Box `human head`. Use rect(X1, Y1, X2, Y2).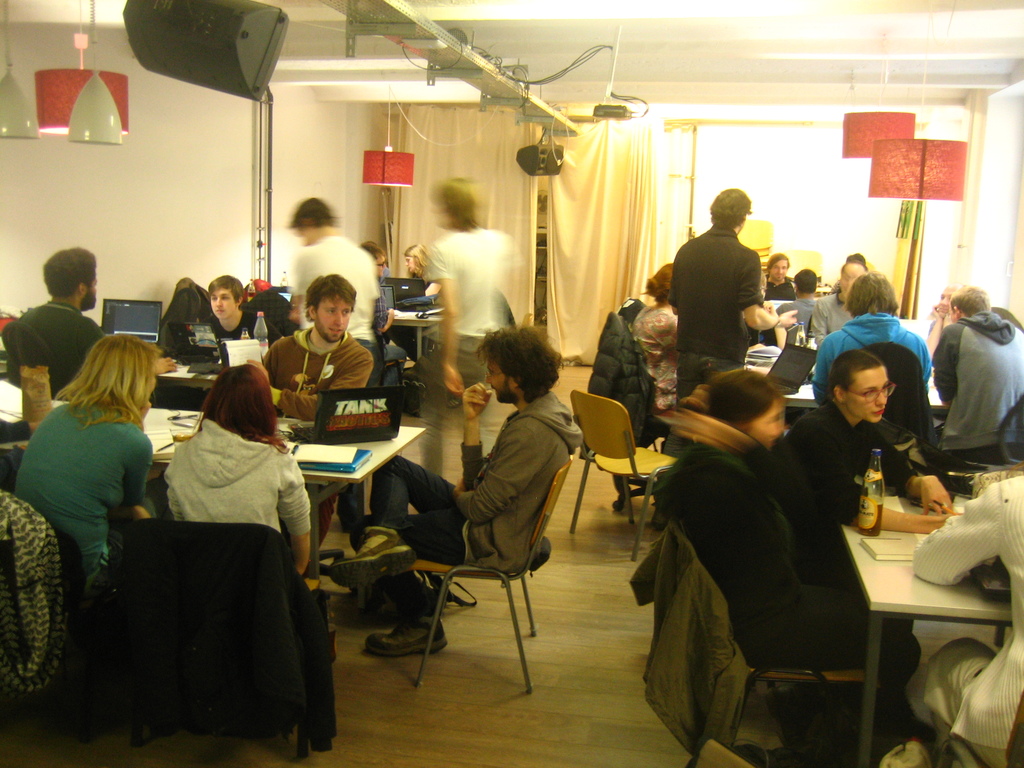
rect(399, 242, 429, 273).
